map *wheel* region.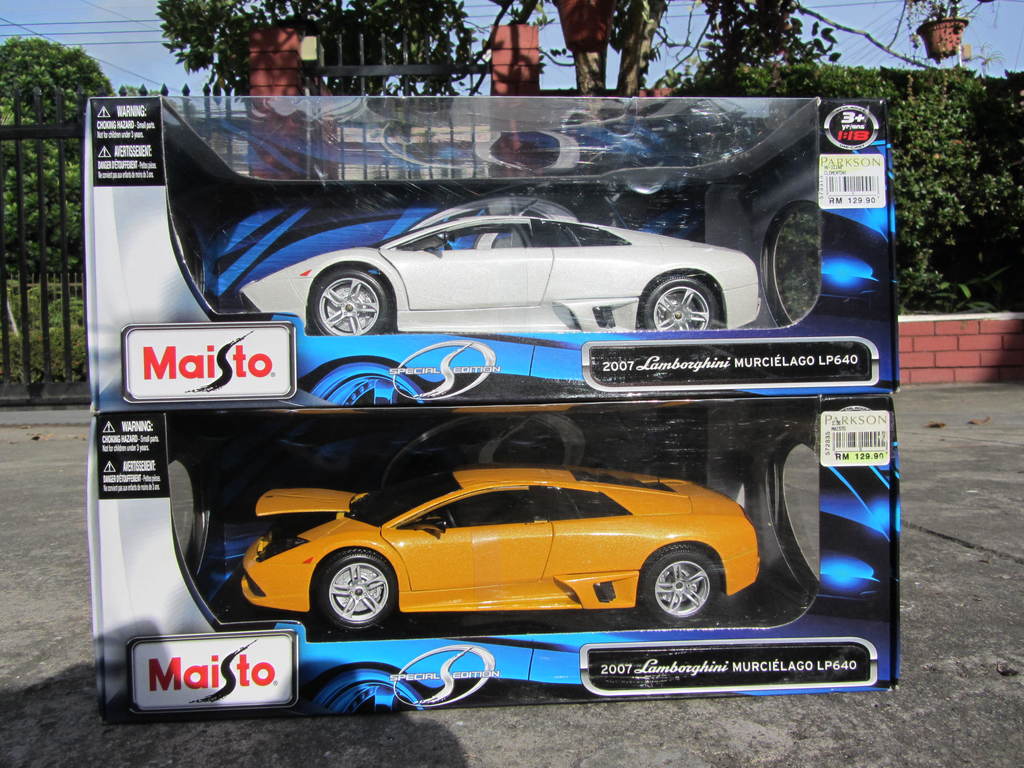
Mapped to [641,556,726,639].
